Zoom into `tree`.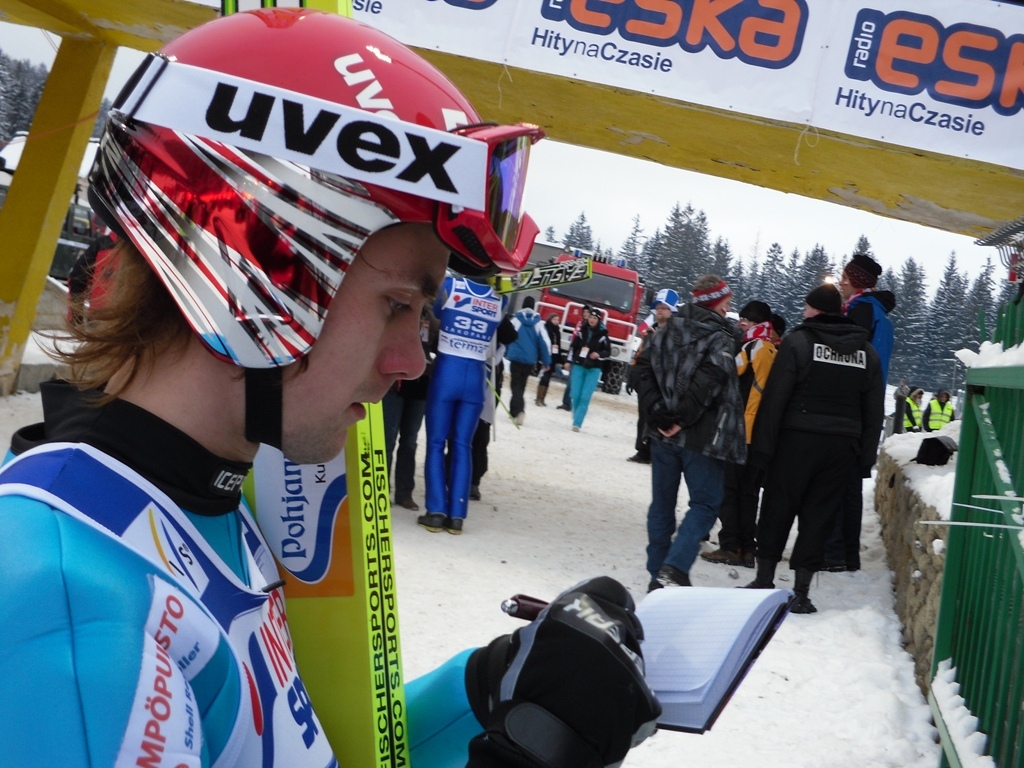
Zoom target: left=0, top=53, right=92, bottom=154.
